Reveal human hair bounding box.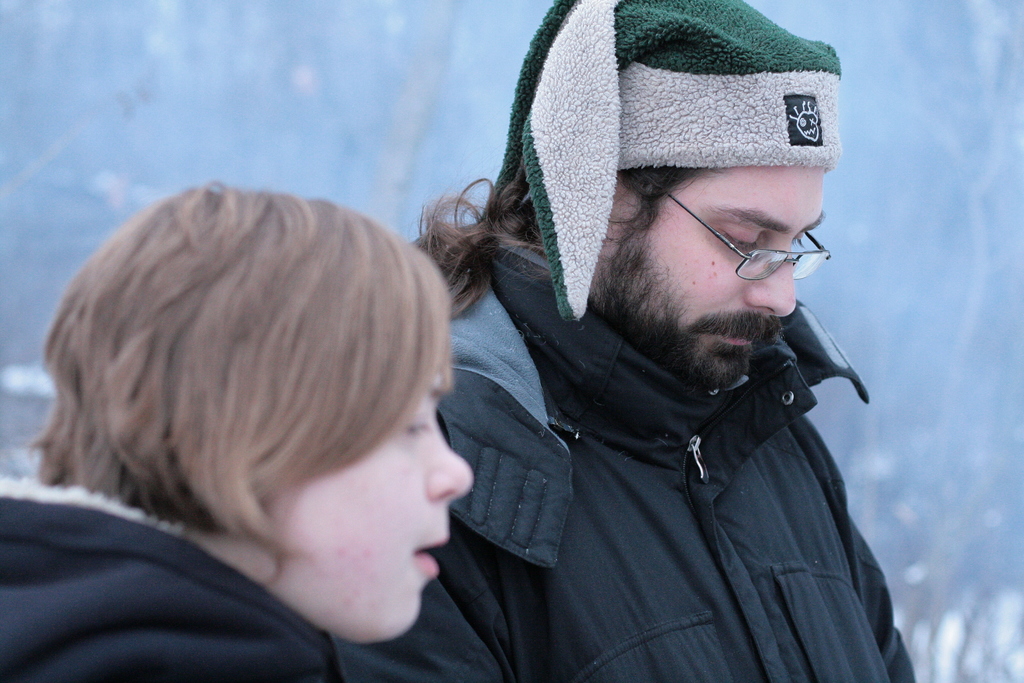
Revealed: bbox=[45, 170, 483, 625].
